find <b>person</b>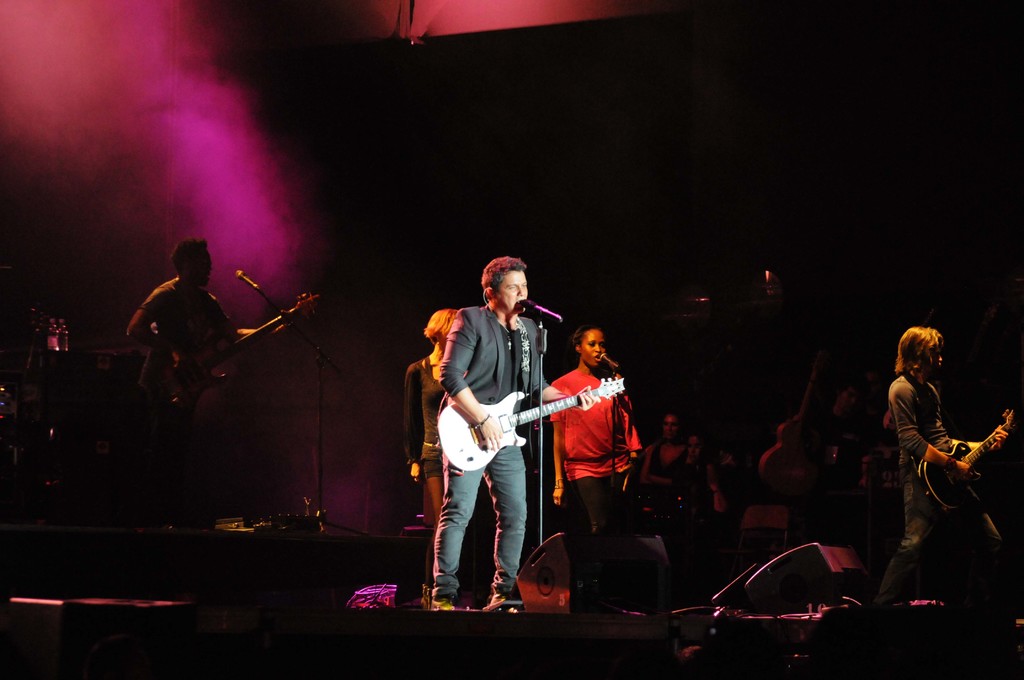
643/407/700/498
